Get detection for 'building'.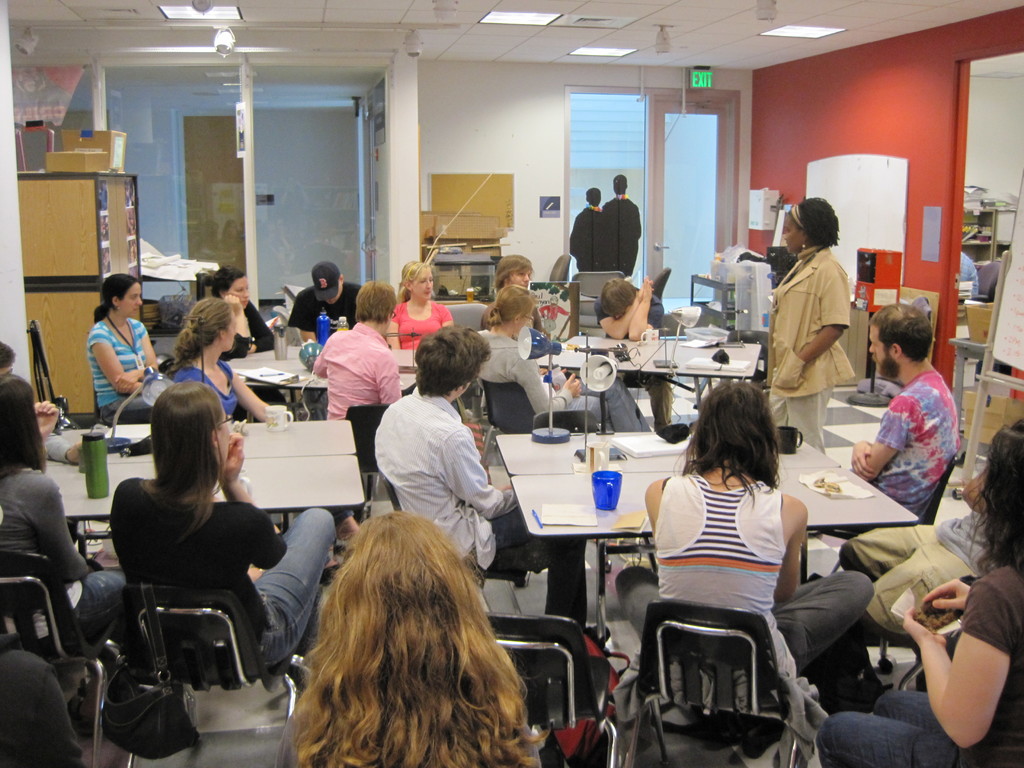
Detection: box=[2, 1, 1023, 767].
